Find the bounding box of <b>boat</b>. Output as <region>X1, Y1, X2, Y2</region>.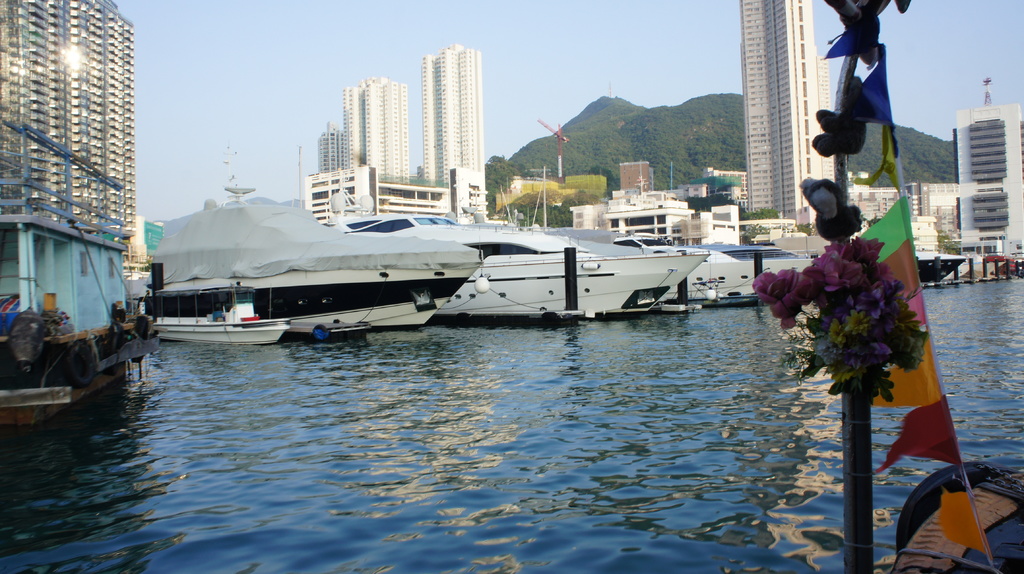
<region>130, 171, 488, 337</region>.
